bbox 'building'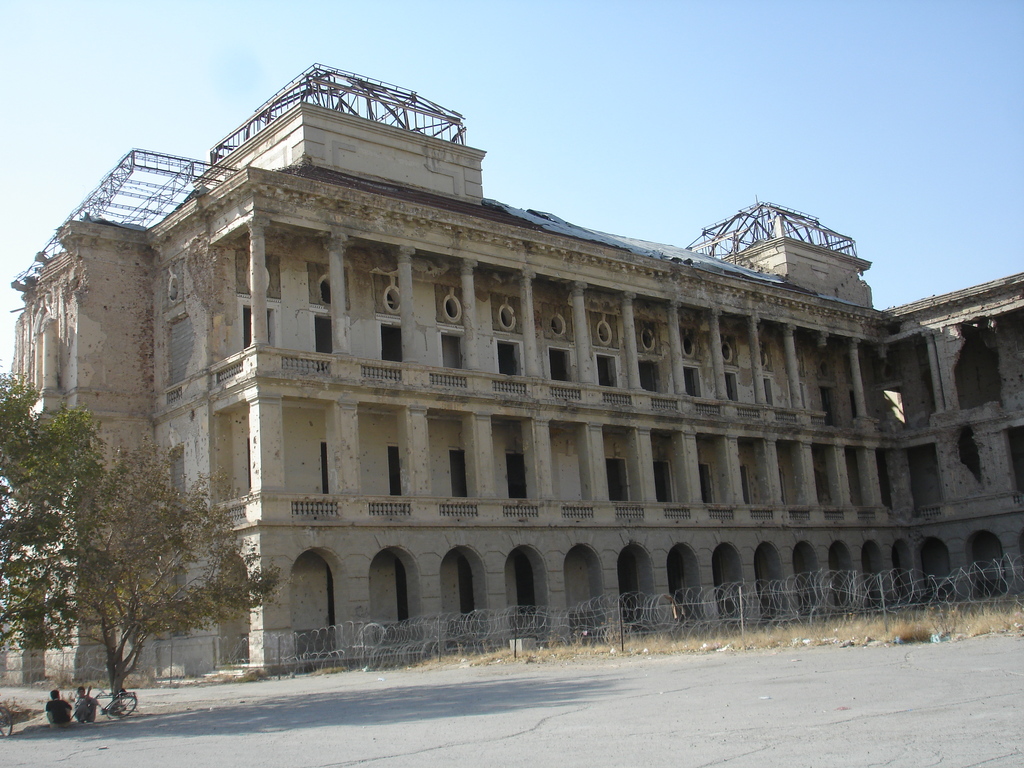
2 60 1023 670
